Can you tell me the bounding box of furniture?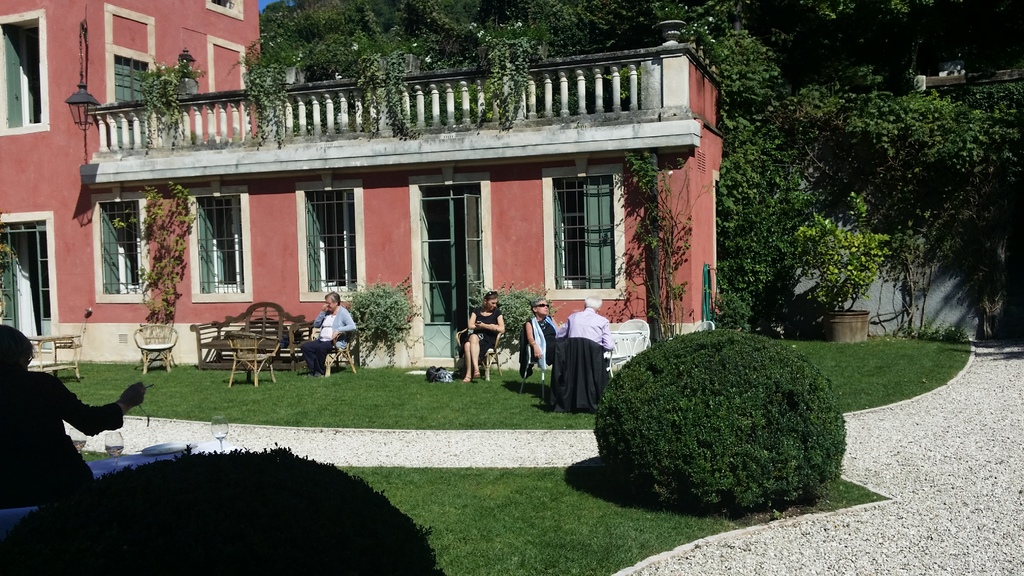
Rect(518, 346, 554, 399).
